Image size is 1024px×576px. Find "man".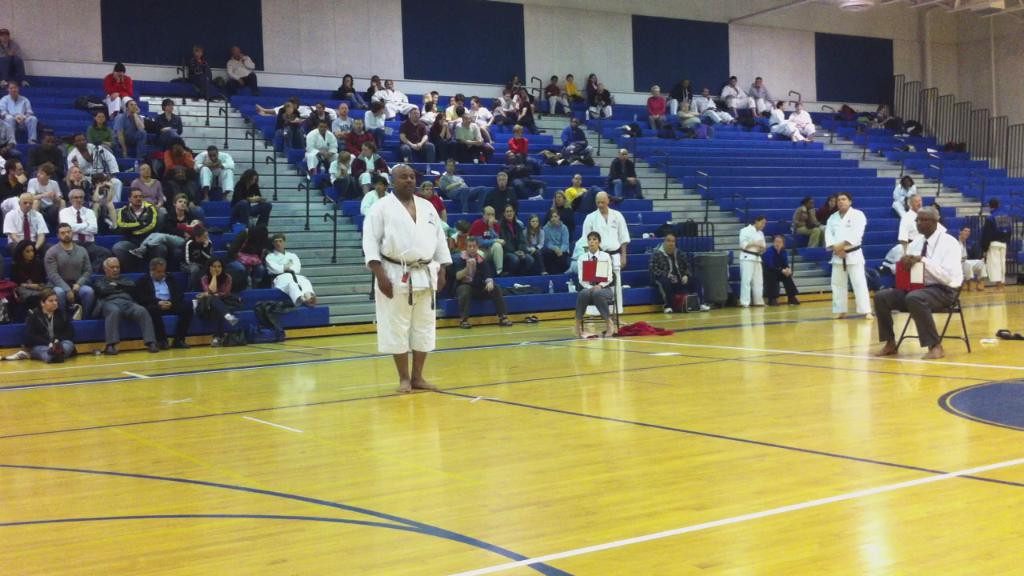
select_region(481, 171, 522, 227).
